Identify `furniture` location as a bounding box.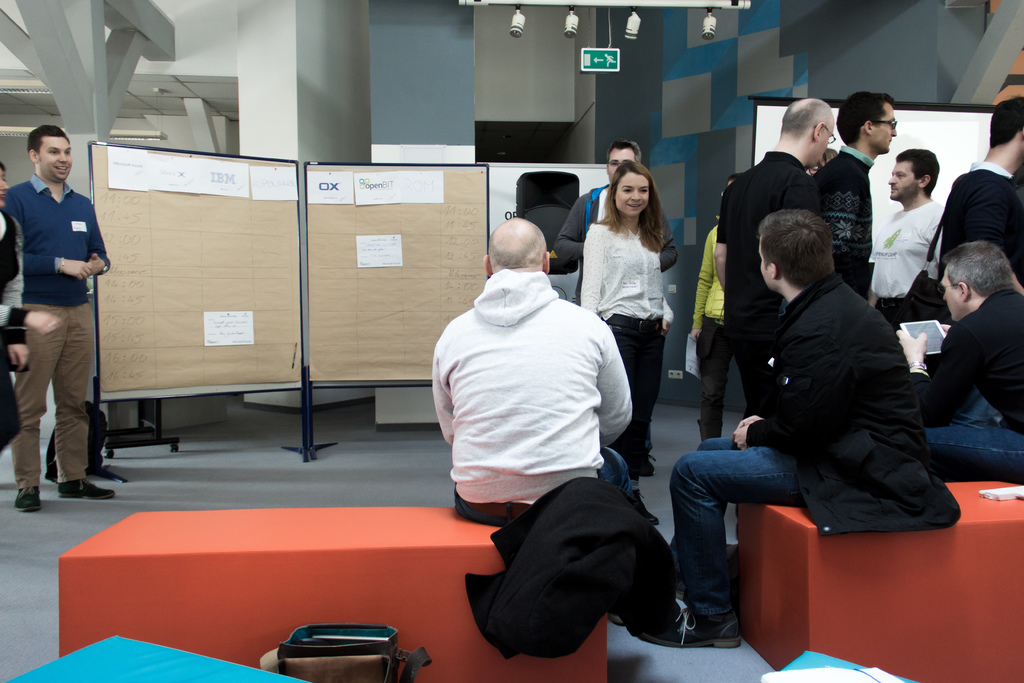
locate(59, 506, 607, 682).
